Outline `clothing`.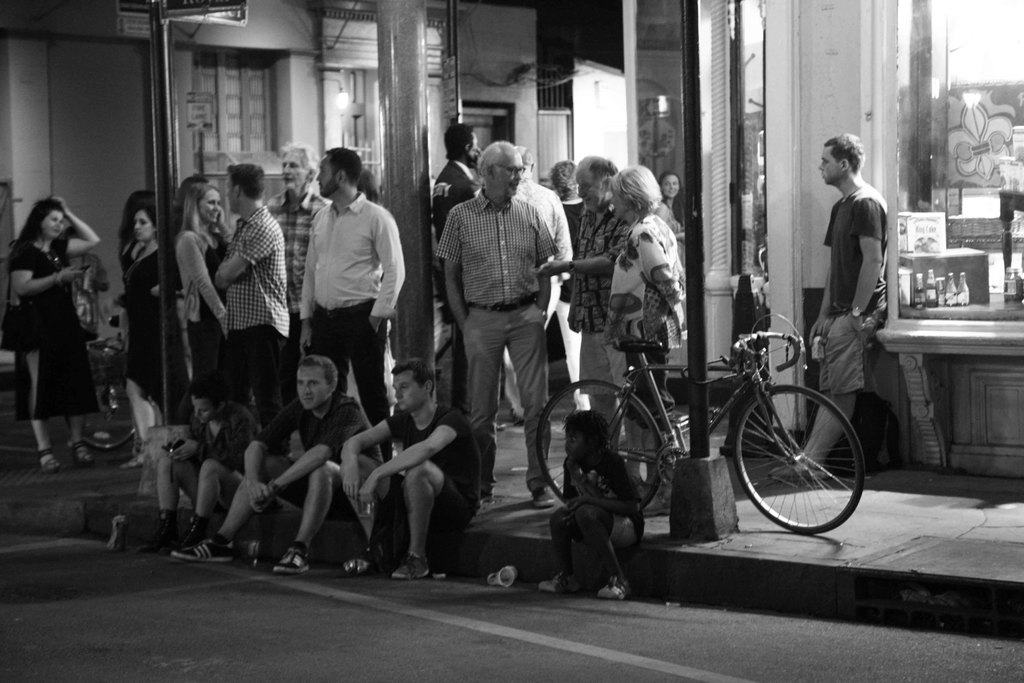
Outline: select_region(182, 217, 228, 386).
